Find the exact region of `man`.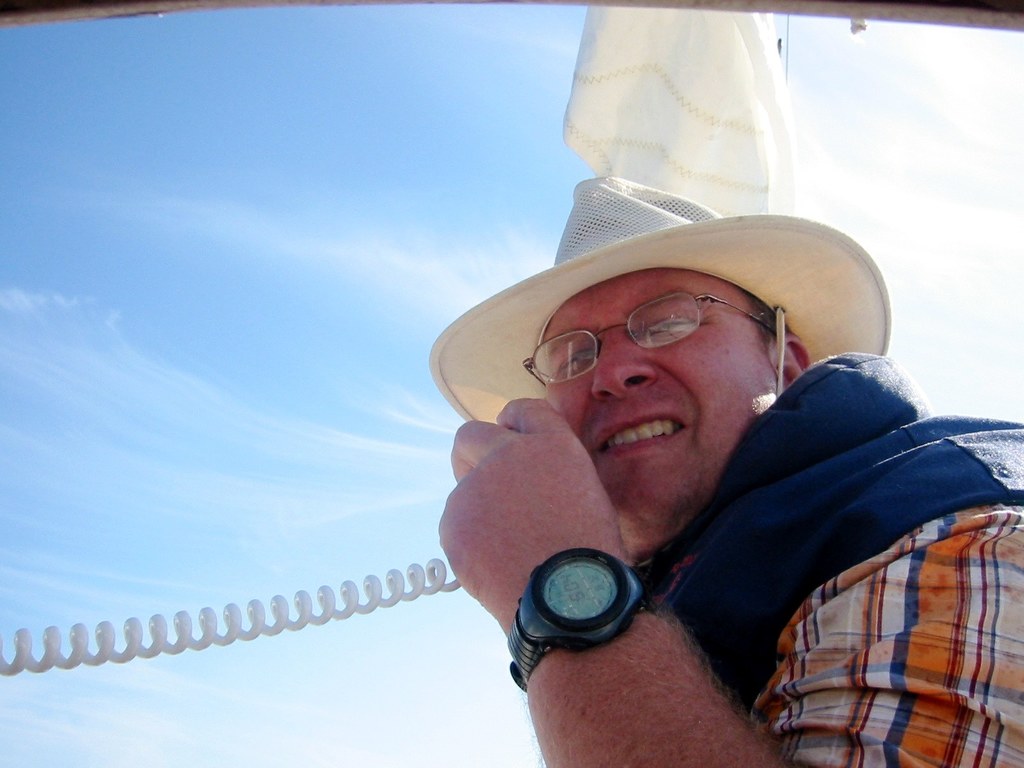
Exact region: [x1=426, y1=0, x2=1023, y2=767].
